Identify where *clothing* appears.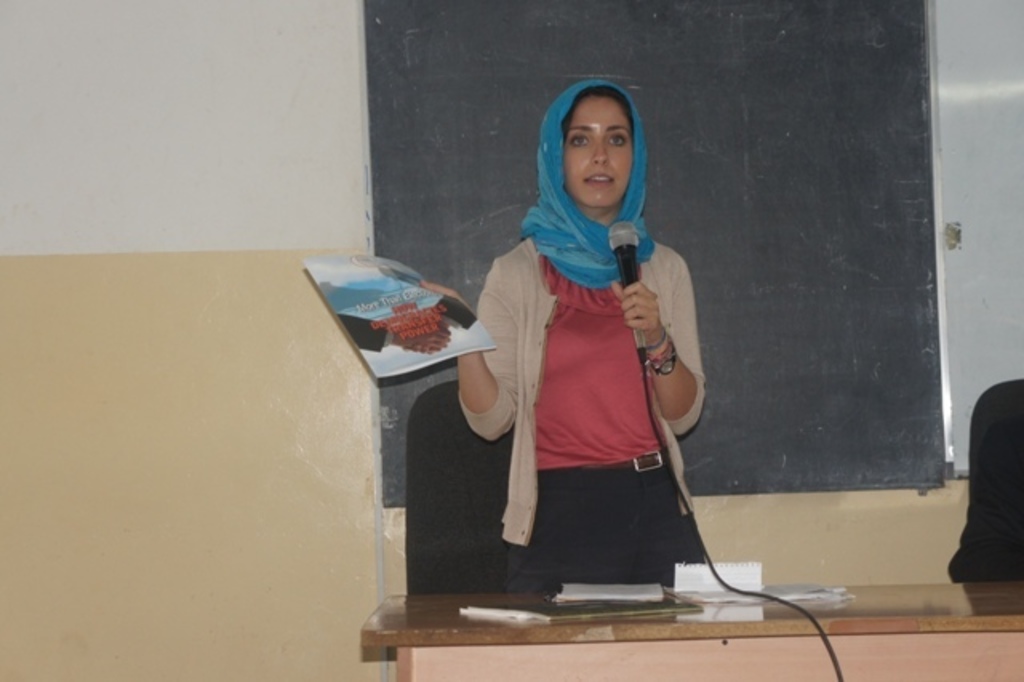
Appears at {"left": 435, "top": 295, "right": 478, "bottom": 333}.
